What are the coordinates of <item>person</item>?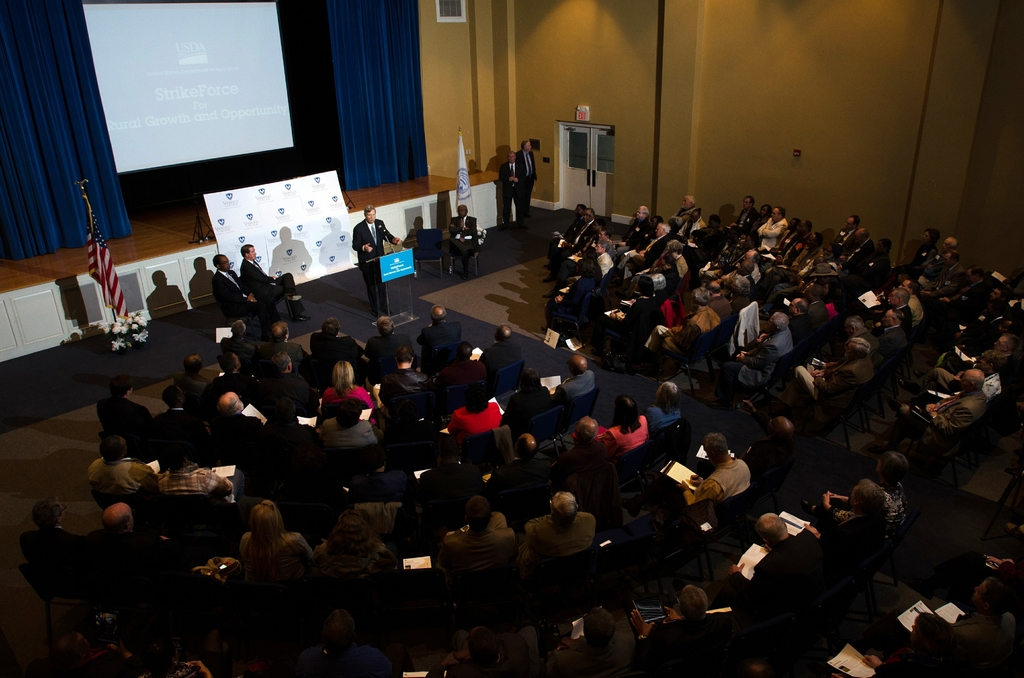
BBox(874, 444, 907, 526).
